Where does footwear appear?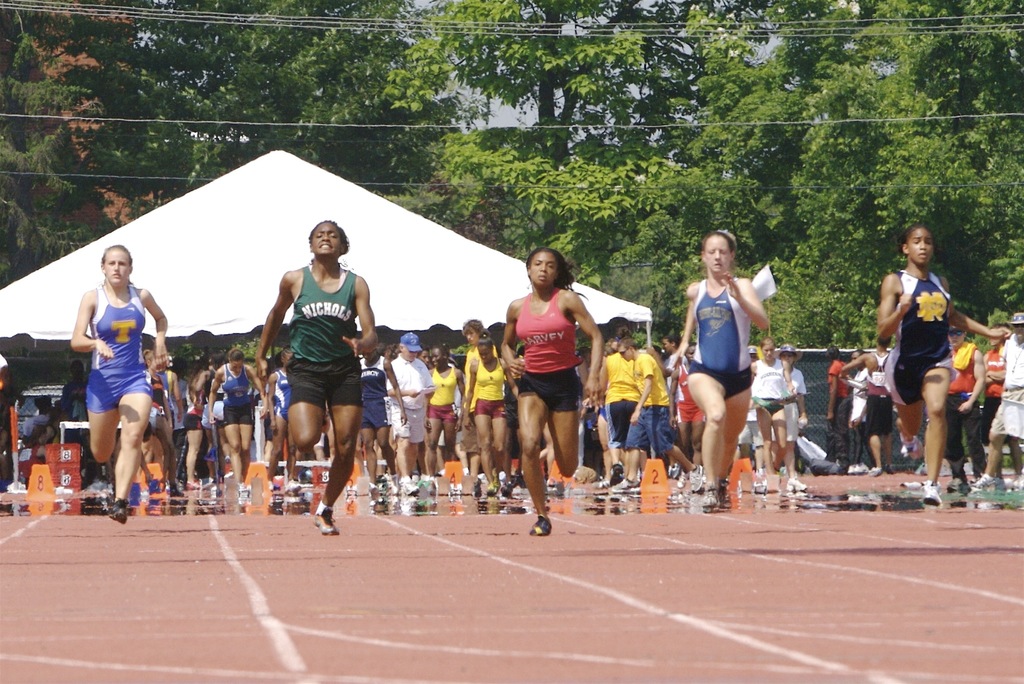
Appears at [x1=106, y1=501, x2=129, y2=522].
